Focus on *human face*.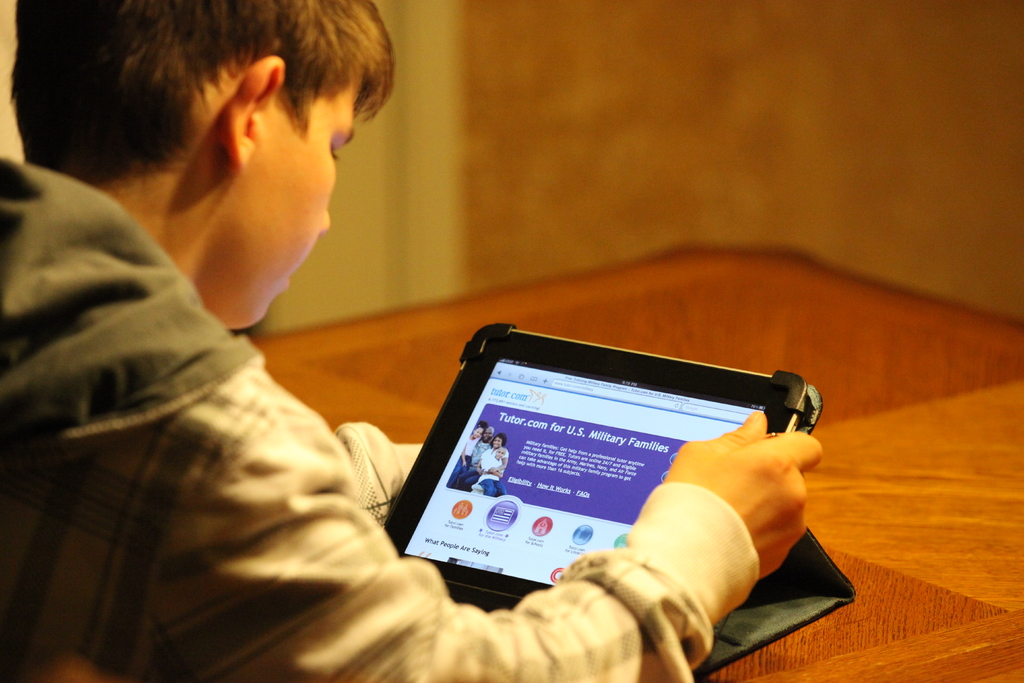
Focused at (472, 427, 483, 438).
